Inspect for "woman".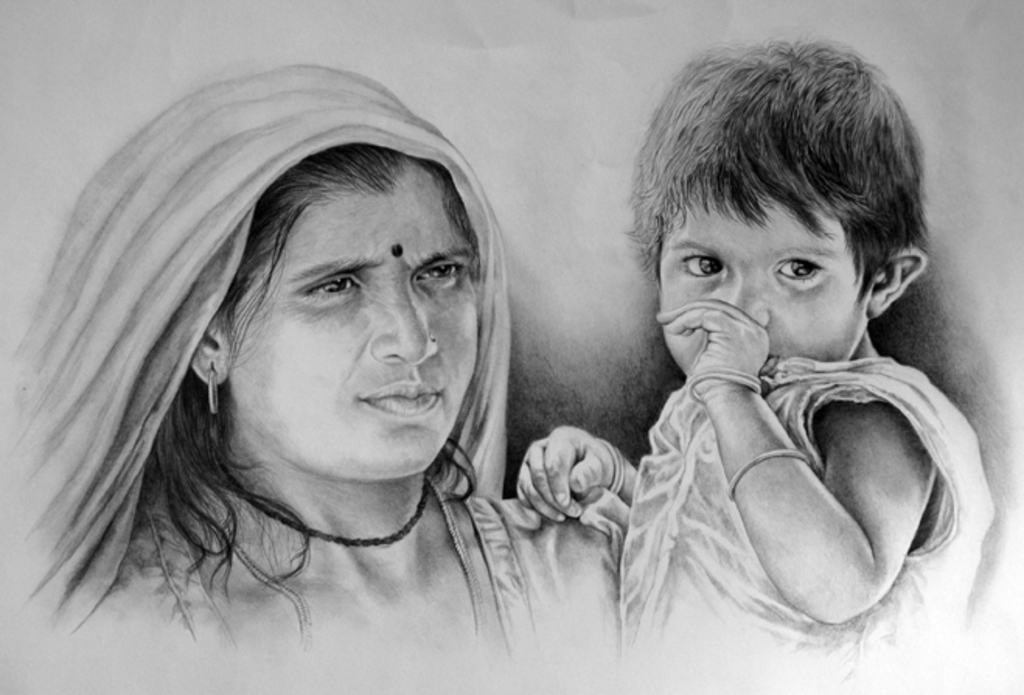
Inspection: bbox(8, 86, 712, 673).
